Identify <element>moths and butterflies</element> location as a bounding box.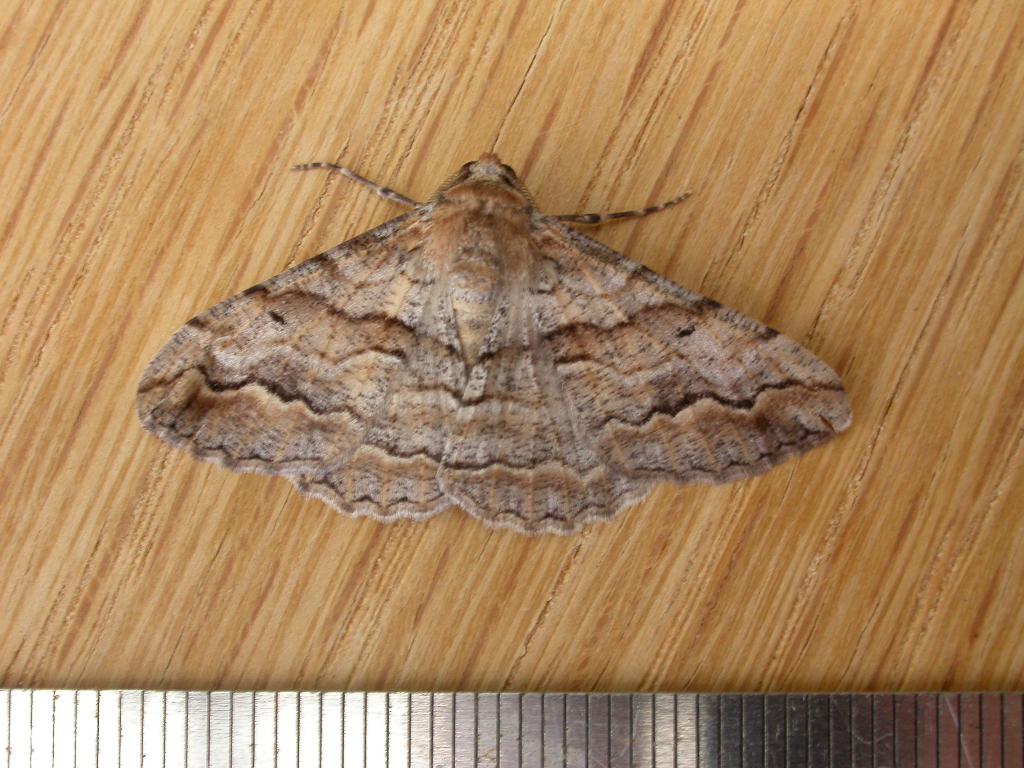
142,136,850,544.
